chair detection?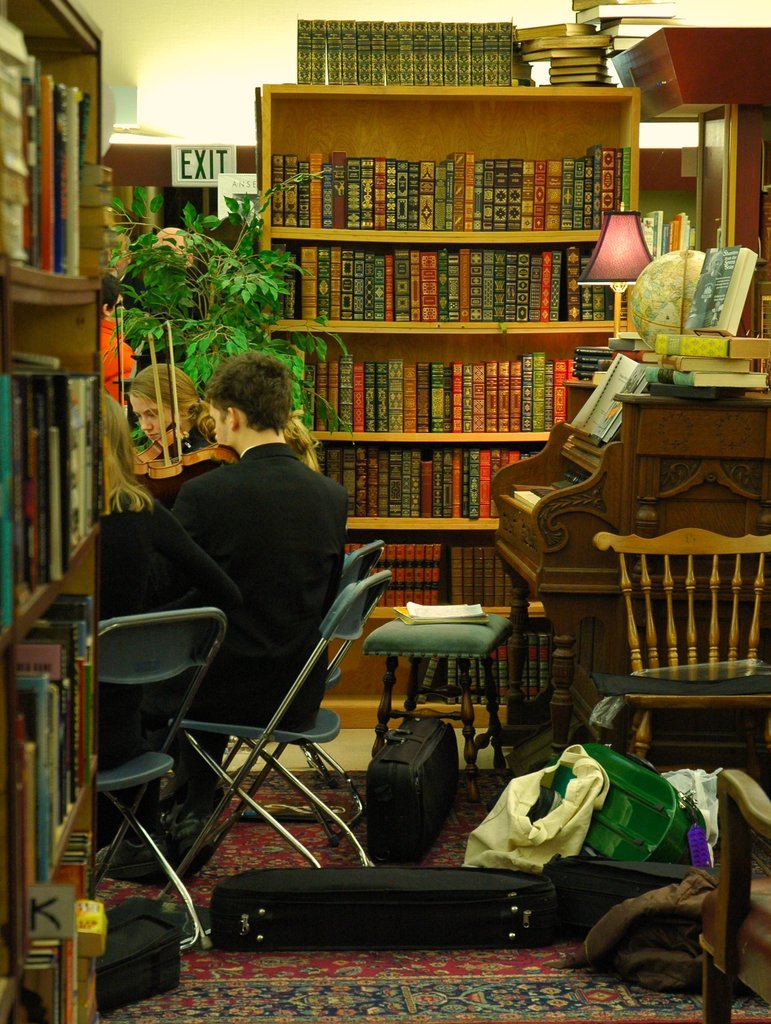
<box>586,519,770,765</box>
